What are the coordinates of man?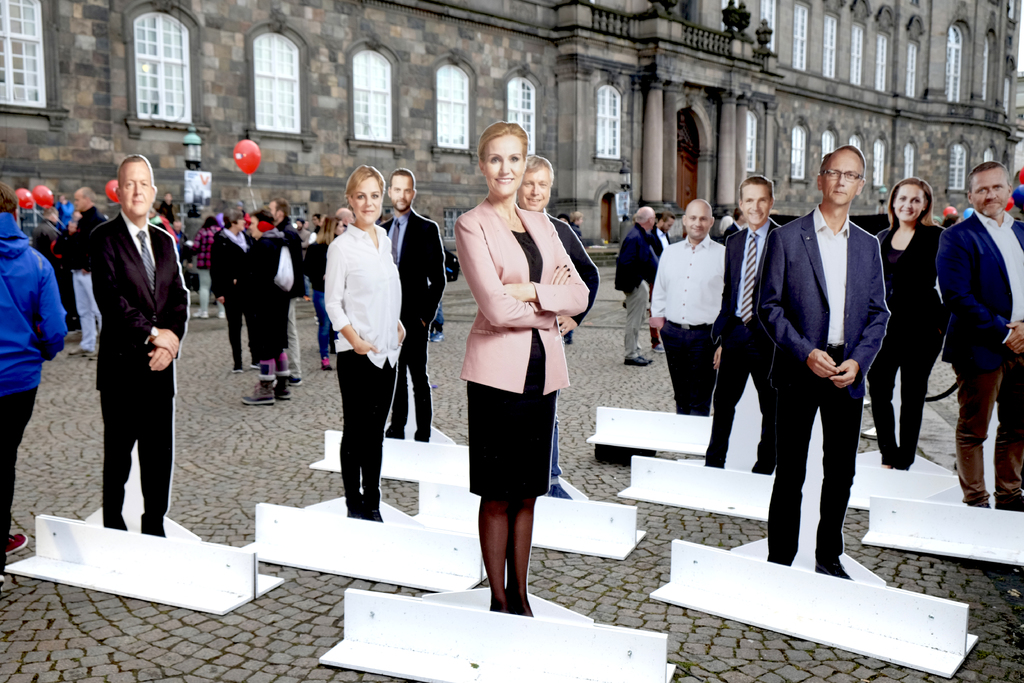
67,188,106,360.
